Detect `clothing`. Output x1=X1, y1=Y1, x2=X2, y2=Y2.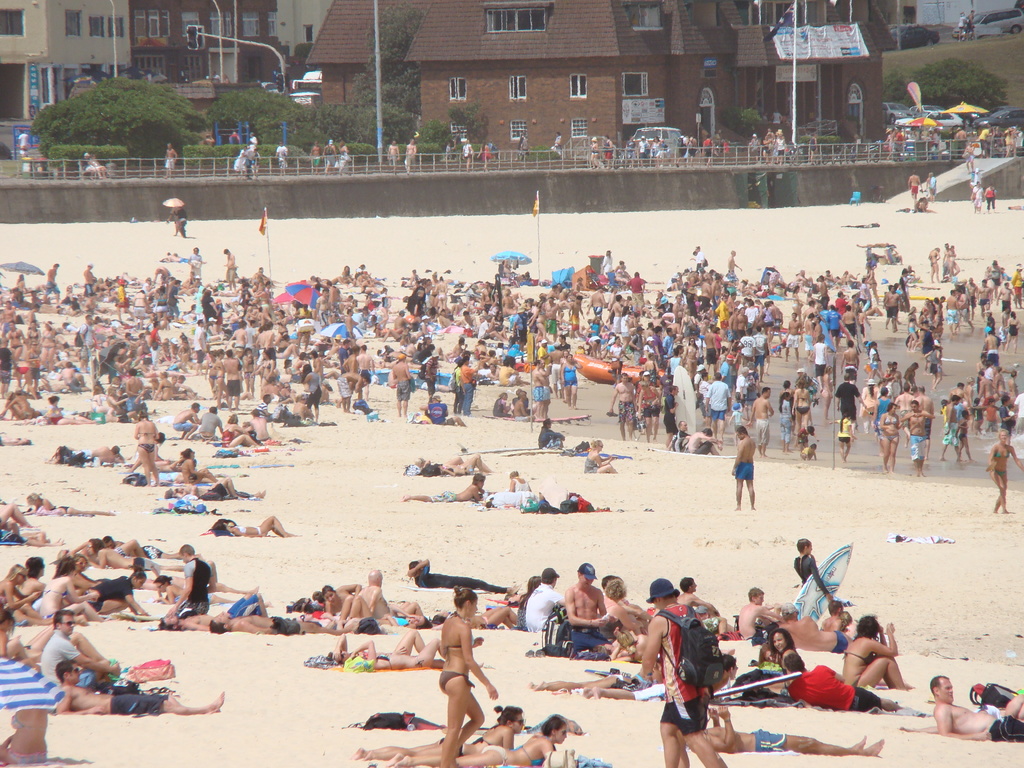
x1=41, y1=630, x2=77, y2=675.
